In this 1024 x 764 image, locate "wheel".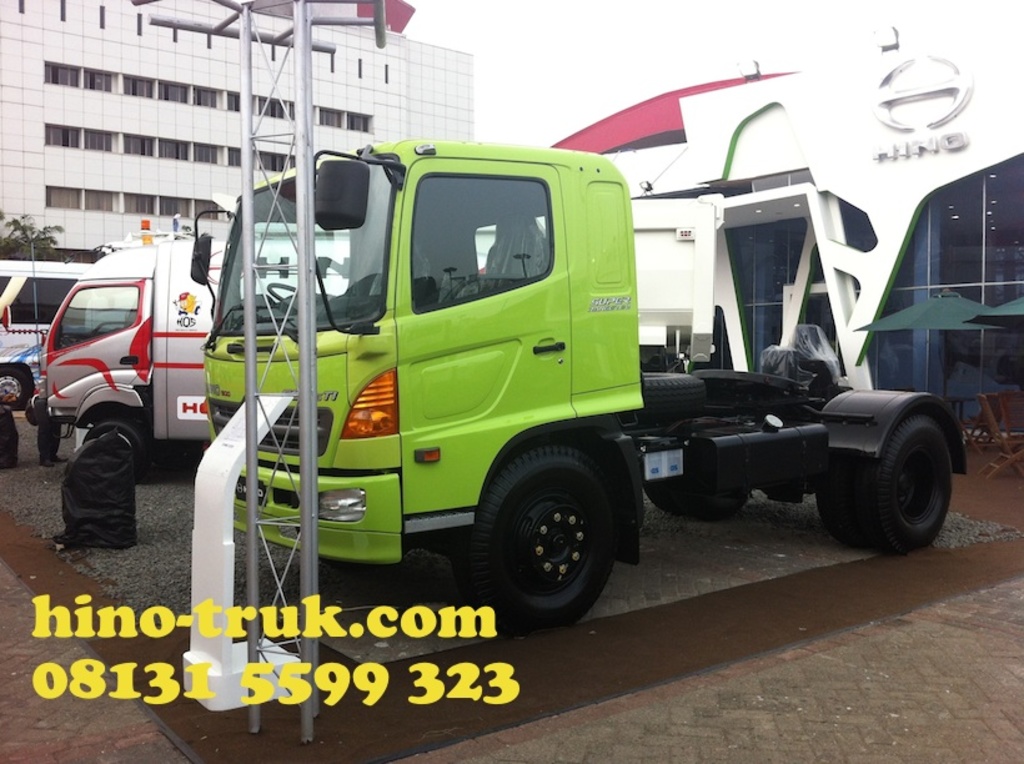
Bounding box: (x1=649, y1=439, x2=747, y2=517).
